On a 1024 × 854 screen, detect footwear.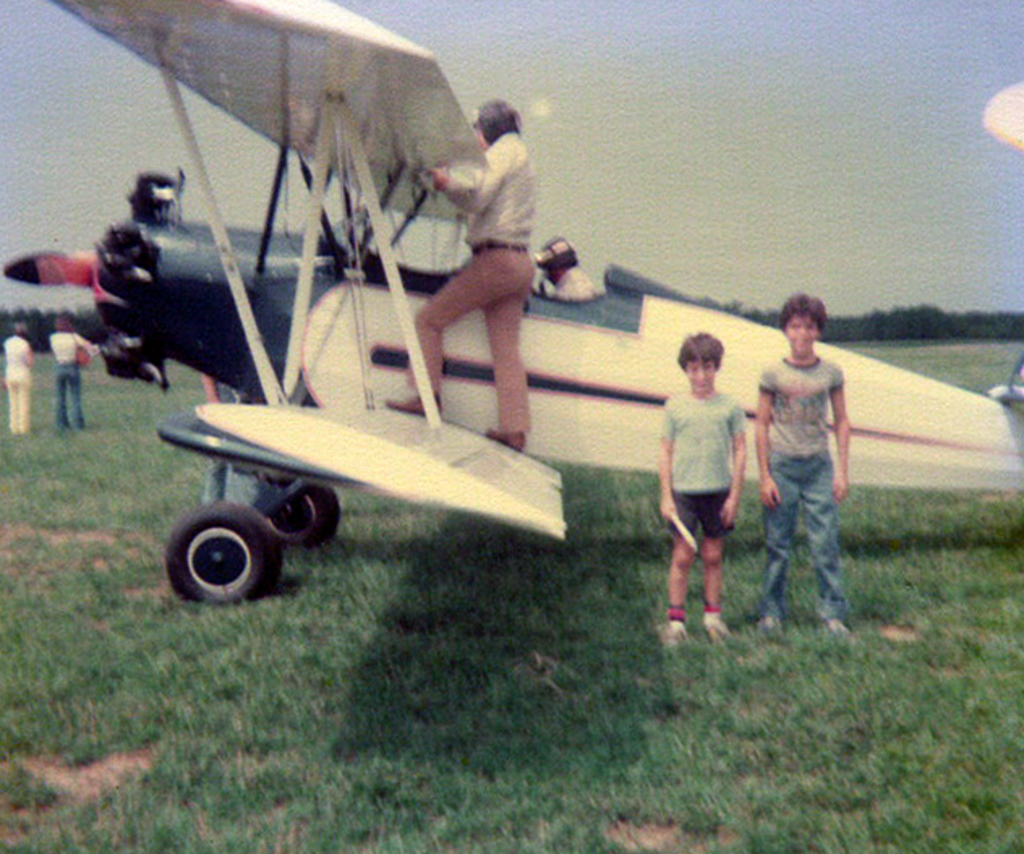
left=655, top=595, right=695, bottom=647.
